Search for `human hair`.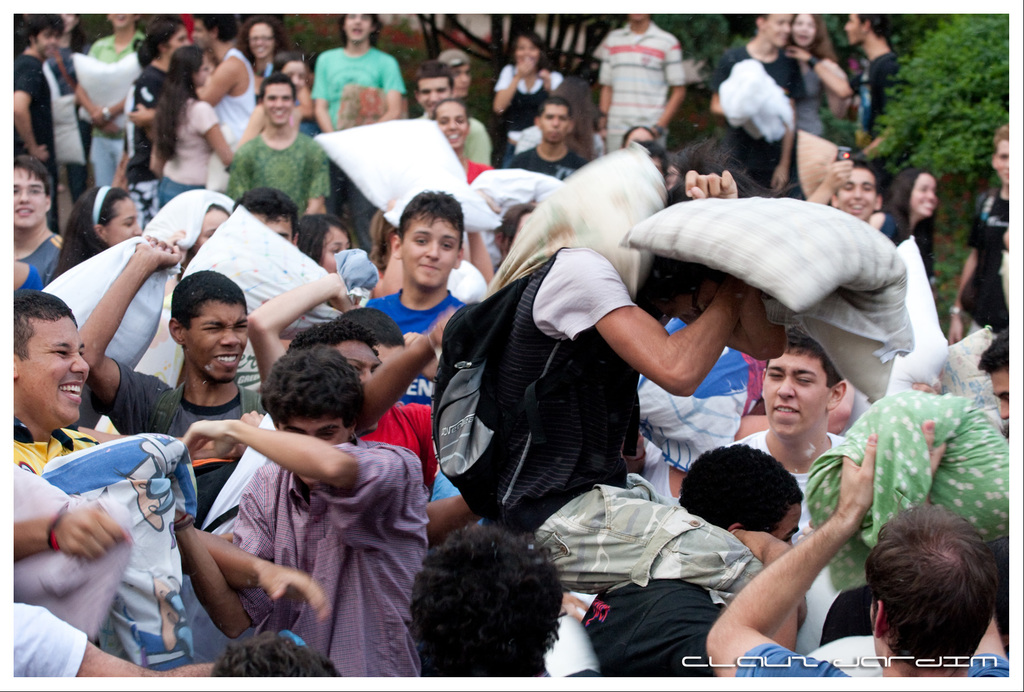
Found at detection(235, 186, 298, 239).
